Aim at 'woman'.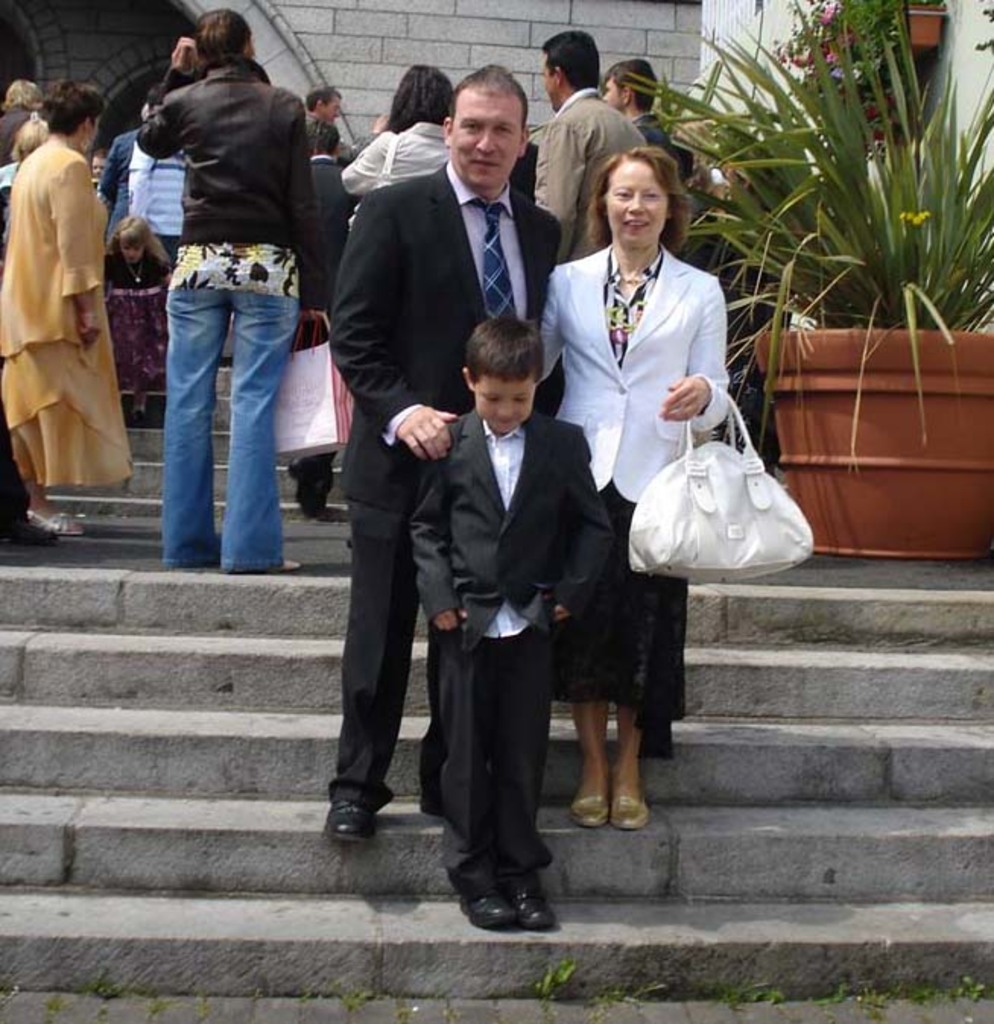
Aimed at [532,120,749,779].
